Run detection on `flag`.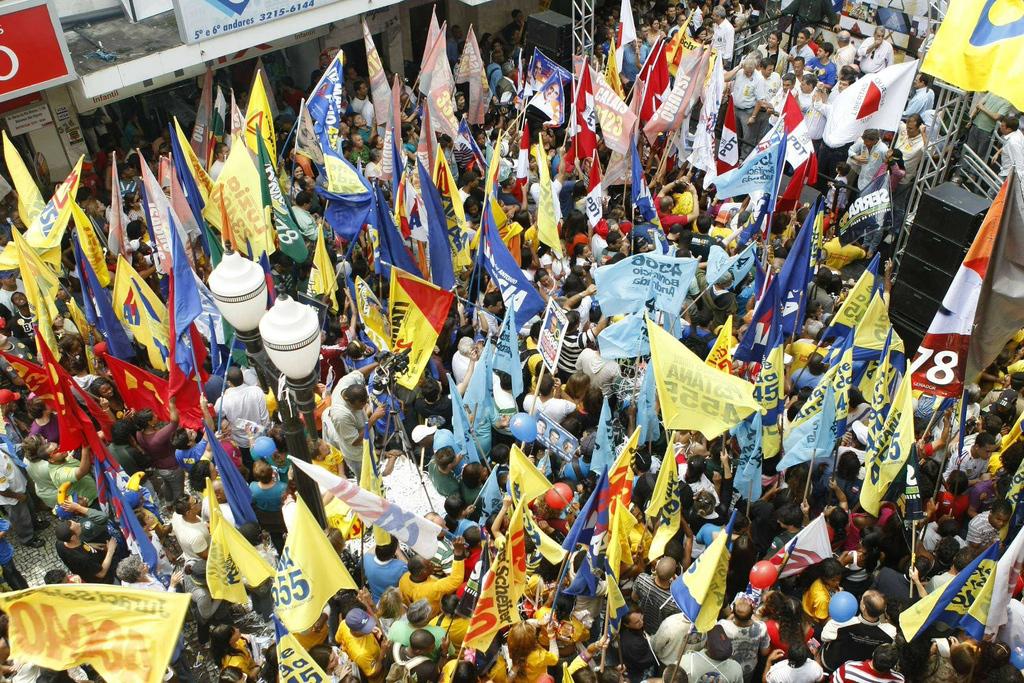
Result: x1=270 y1=626 x2=336 y2=682.
